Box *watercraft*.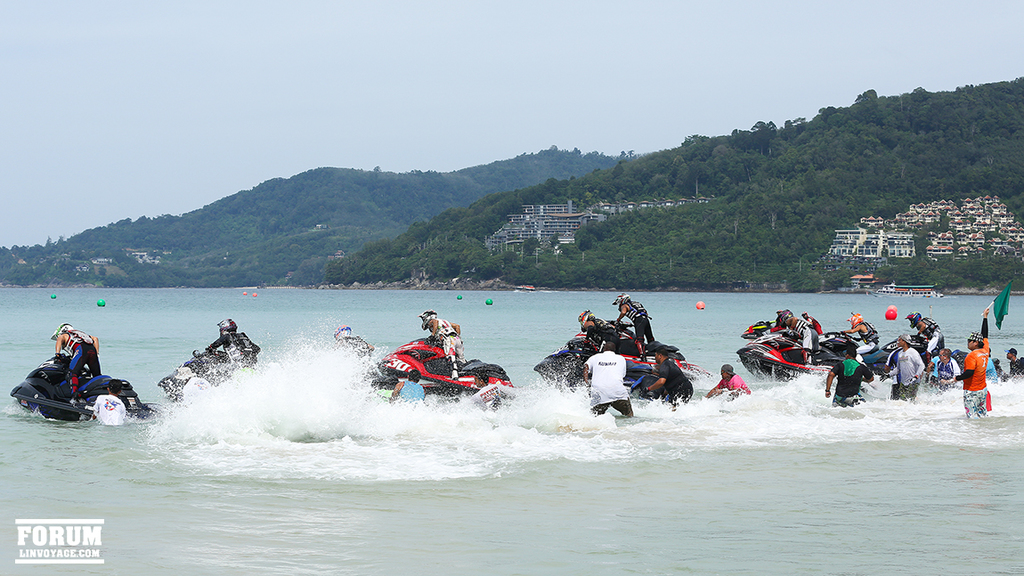
bbox=[354, 332, 524, 403].
